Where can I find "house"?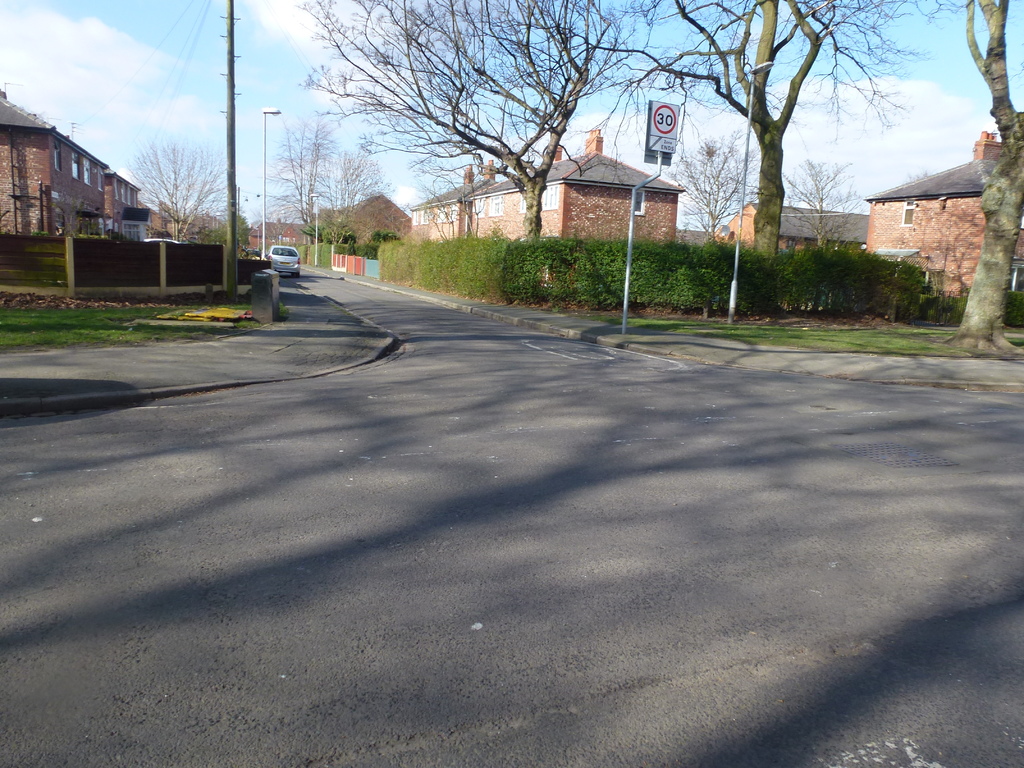
You can find it at <box>716,204,873,257</box>.
